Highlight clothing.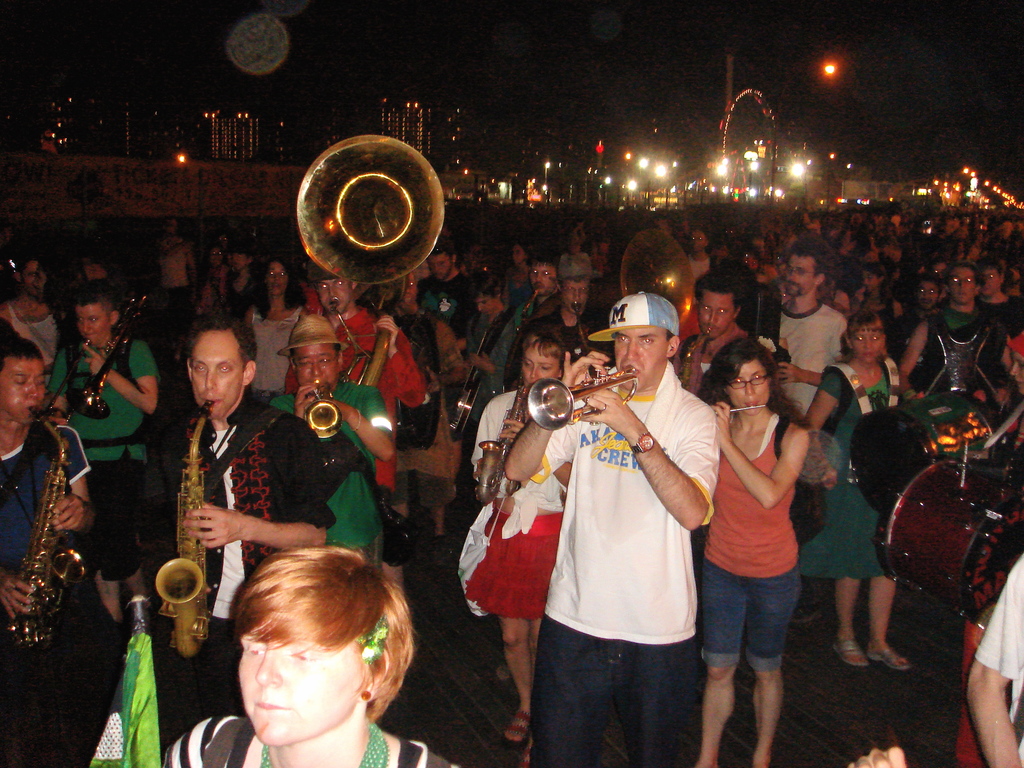
Highlighted region: rect(970, 561, 1023, 767).
